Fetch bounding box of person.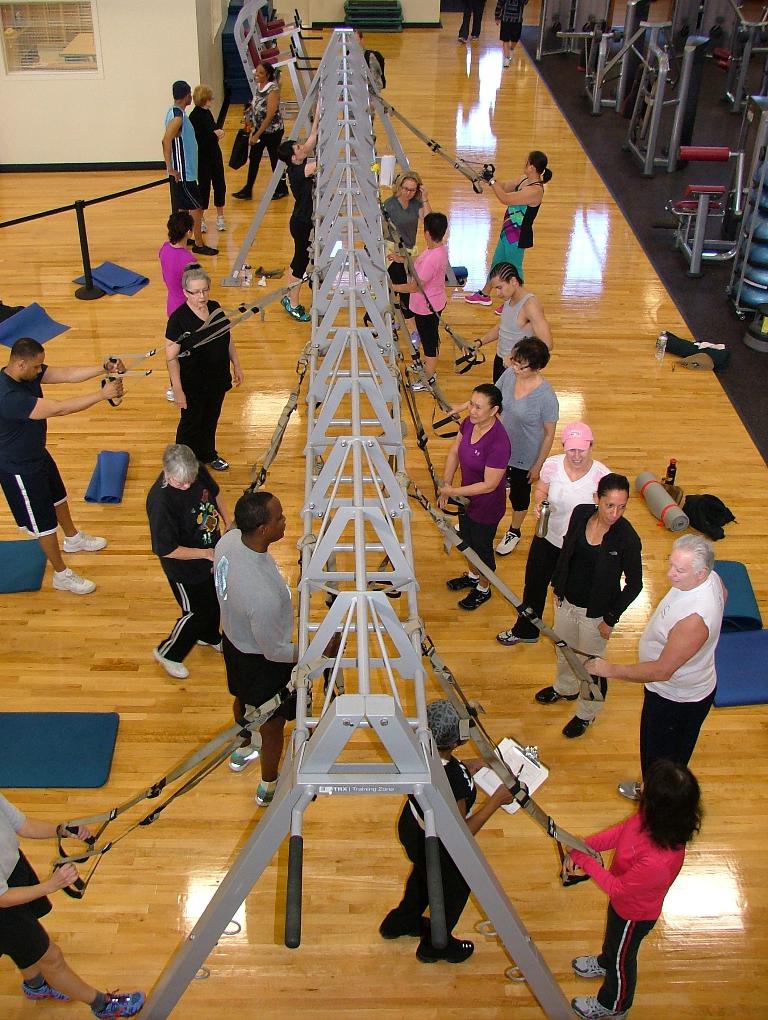
Bbox: region(561, 754, 706, 1019).
